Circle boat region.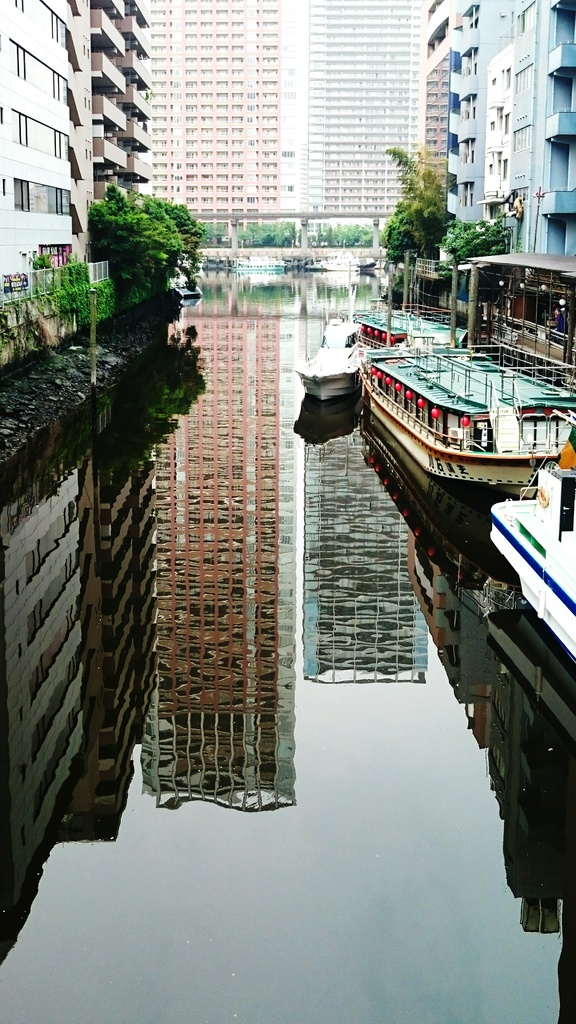
Region: <box>493,408,575,660</box>.
